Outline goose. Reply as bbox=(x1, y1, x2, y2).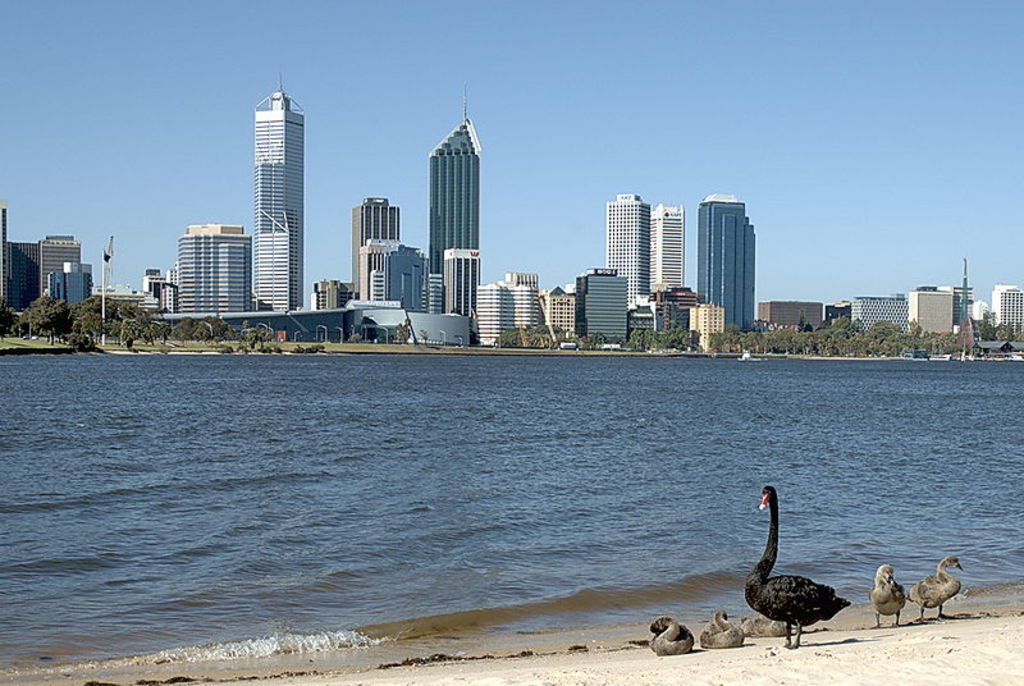
bbox=(700, 612, 745, 651).
